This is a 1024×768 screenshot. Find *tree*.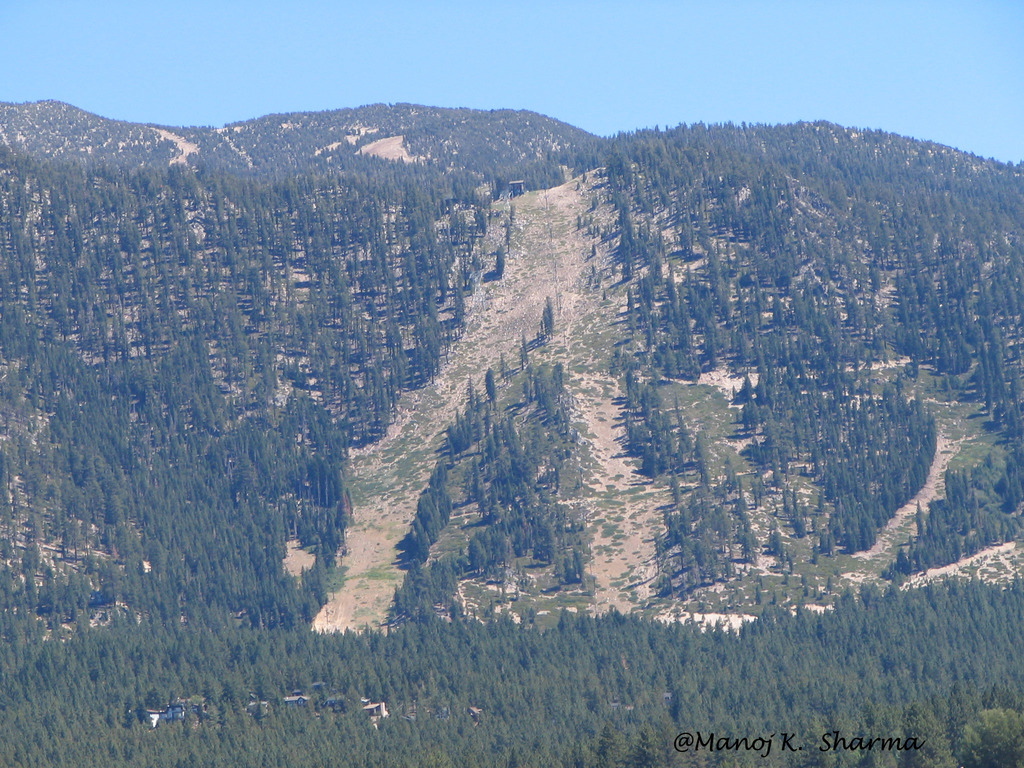
Bounding box: [left=504, top=201, right=516, bottom=225].
